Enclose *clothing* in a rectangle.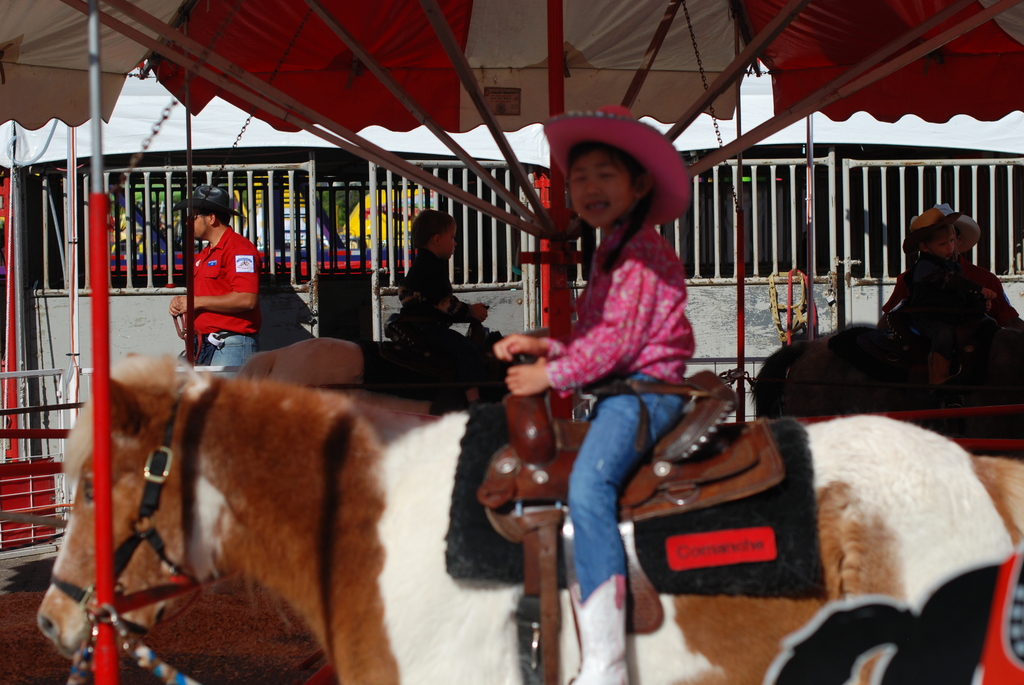
x1=402 y1=242 x2=481 y2=347.
